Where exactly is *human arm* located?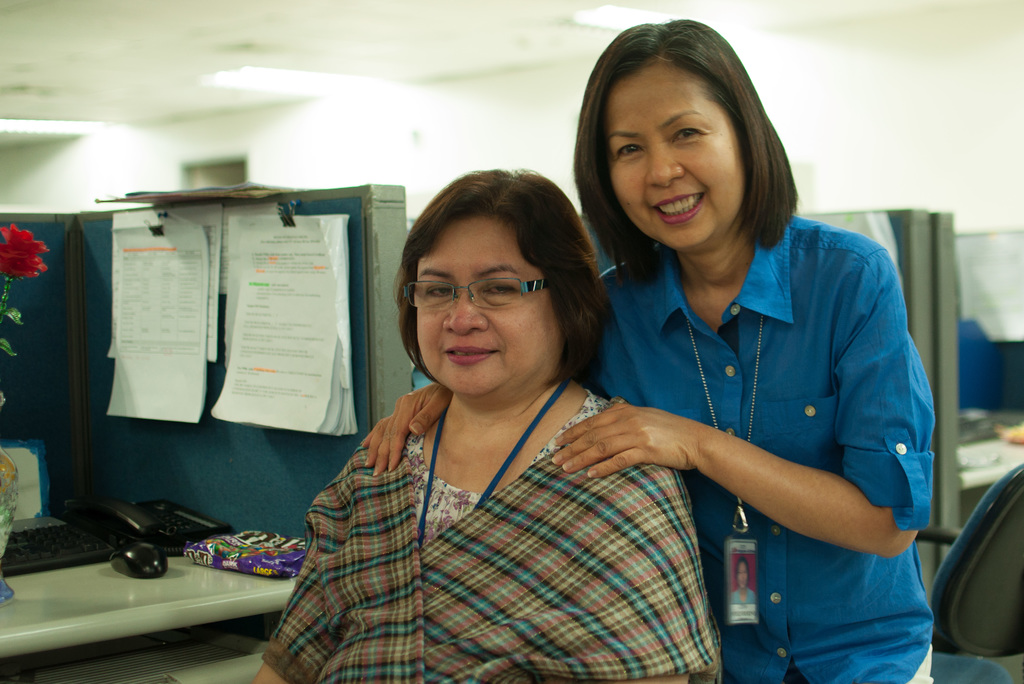
Its bounding box is (x1=355, y1=256, x2=614, y2=481).
